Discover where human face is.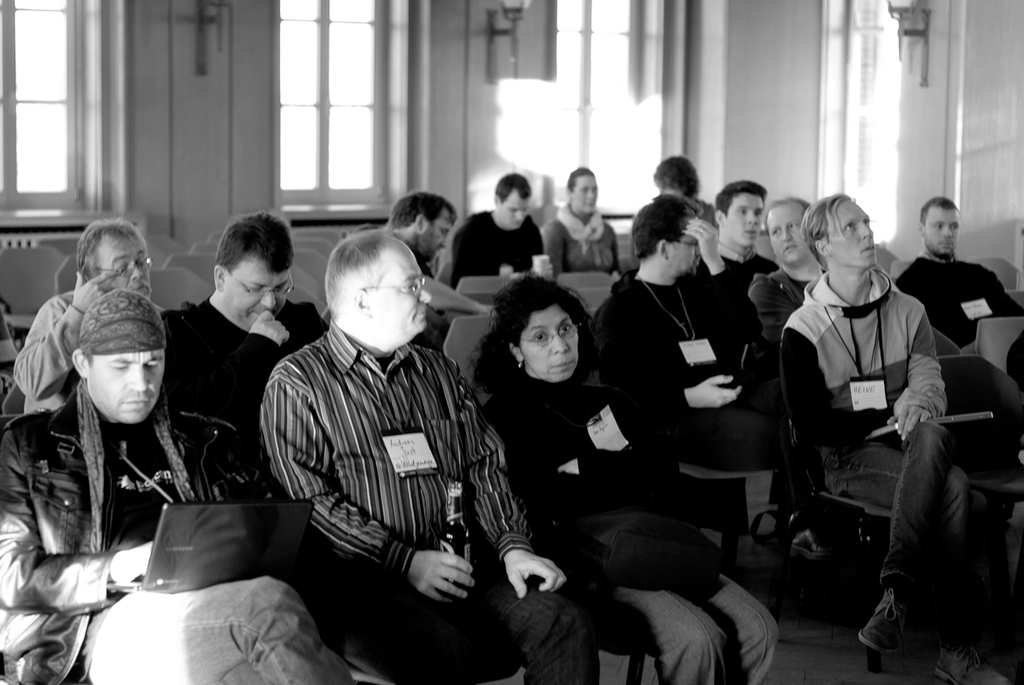
Discovered at (x1=517, y1=301, x2=577, y2=386).
